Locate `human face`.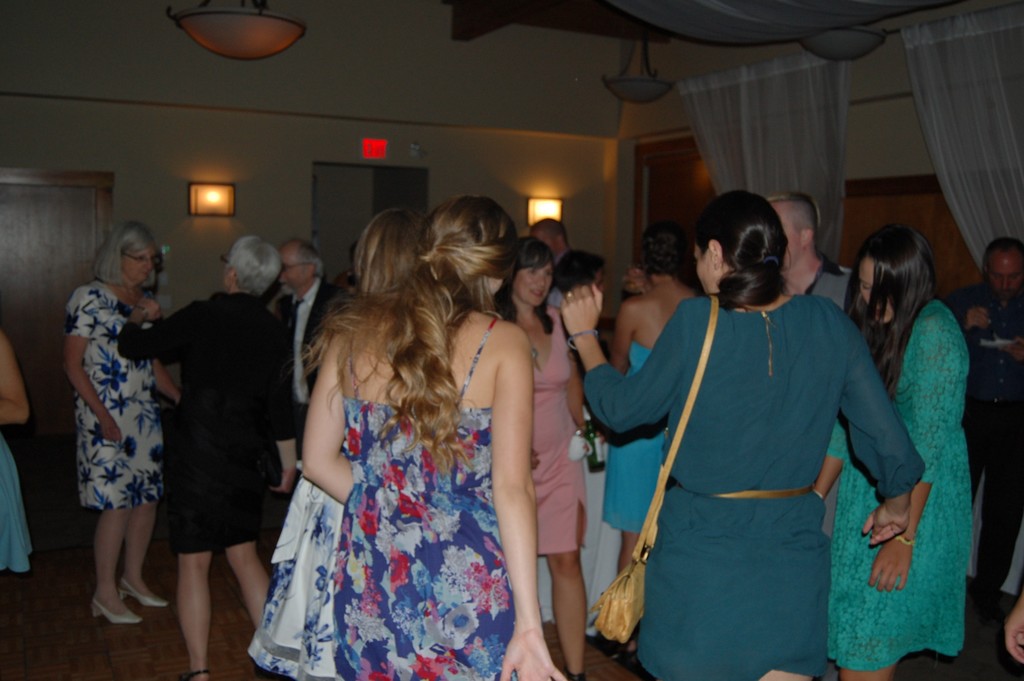
Bounding box: <bbox>858, 260, 897, 327</bbox>.
